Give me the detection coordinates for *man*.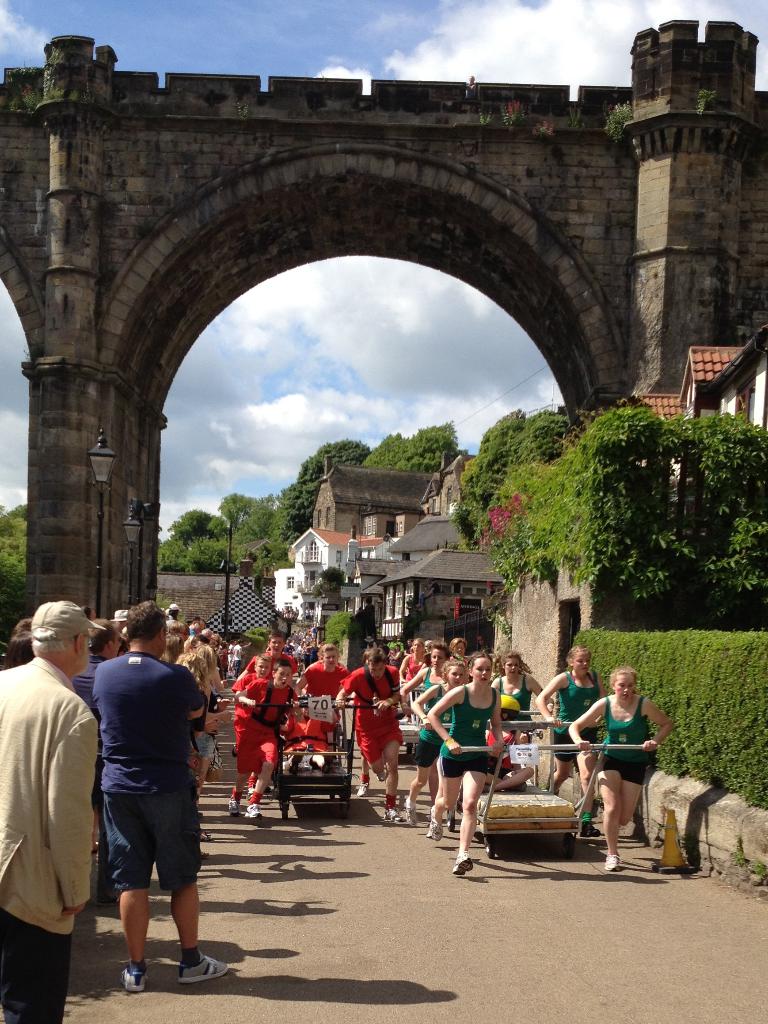
crop(331, 646, 405, 822).
